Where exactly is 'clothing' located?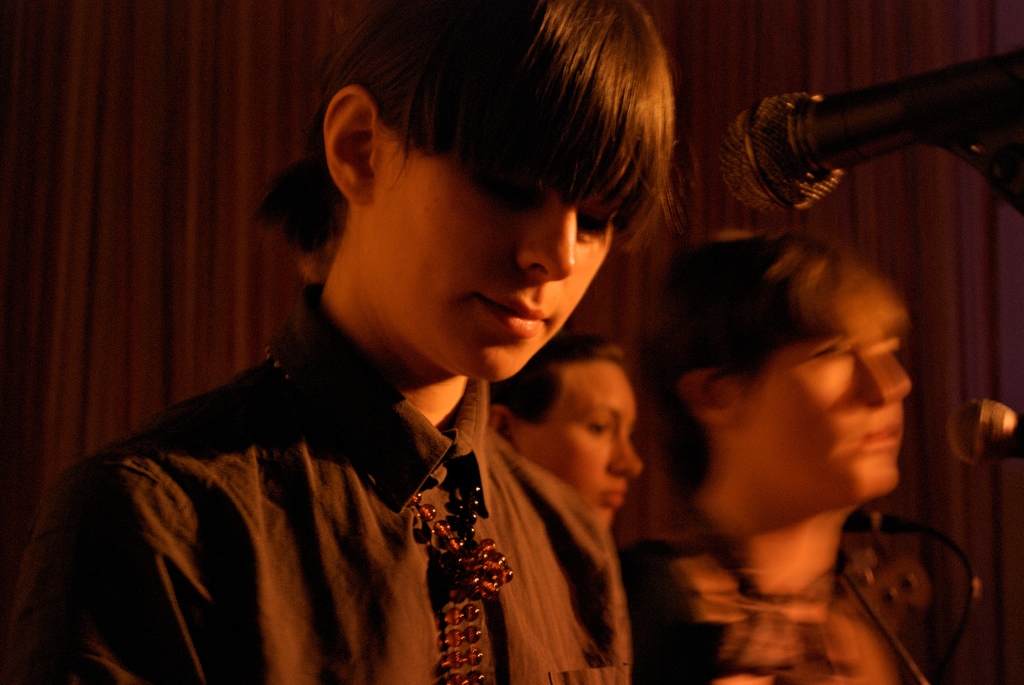
Its bounding box is detection(595, 524, 937, 684).
